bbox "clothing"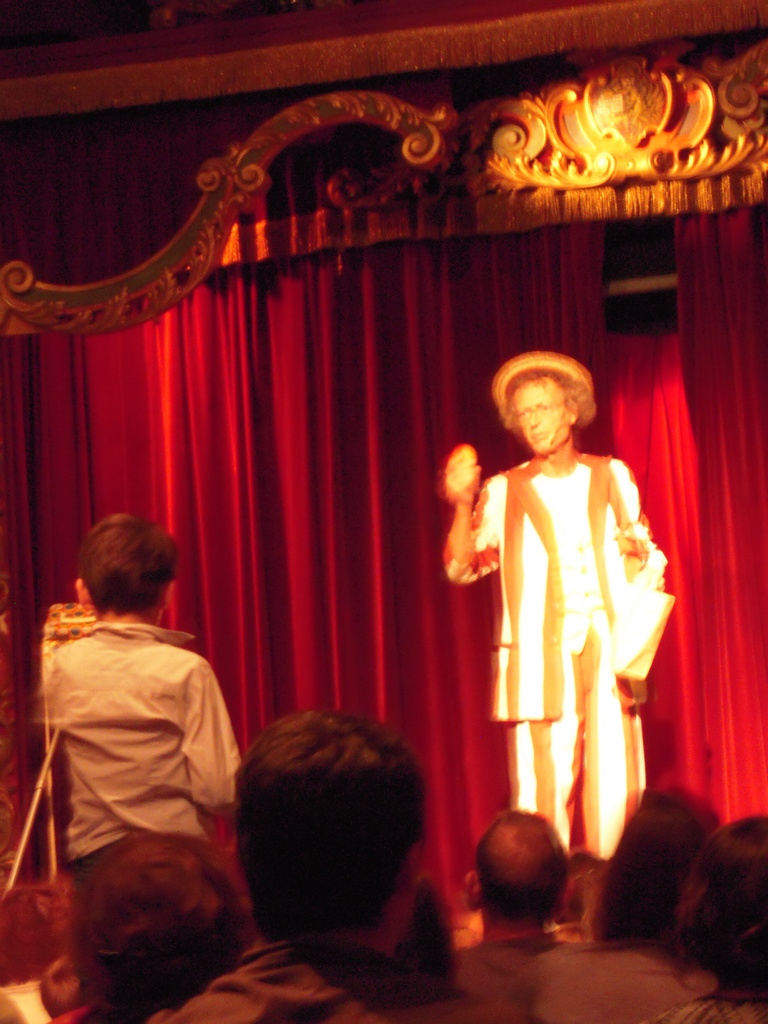
rect(451, 941, 585, 1011)
